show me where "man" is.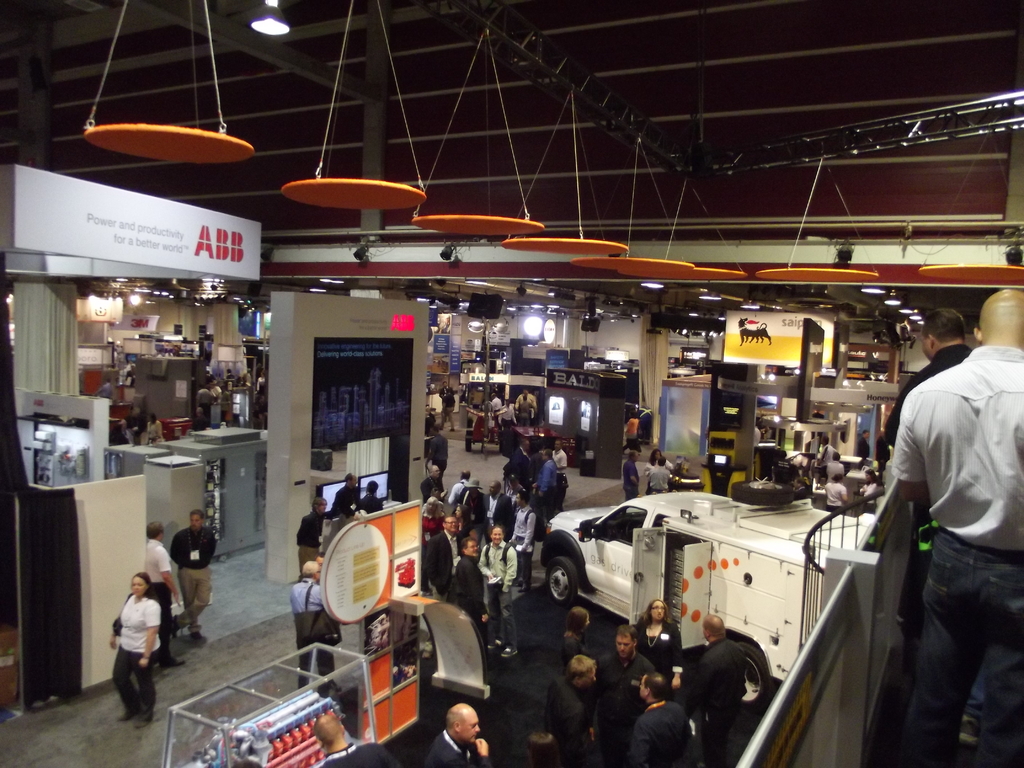
"man" is at l=454, t=539, r=485, b=636.
